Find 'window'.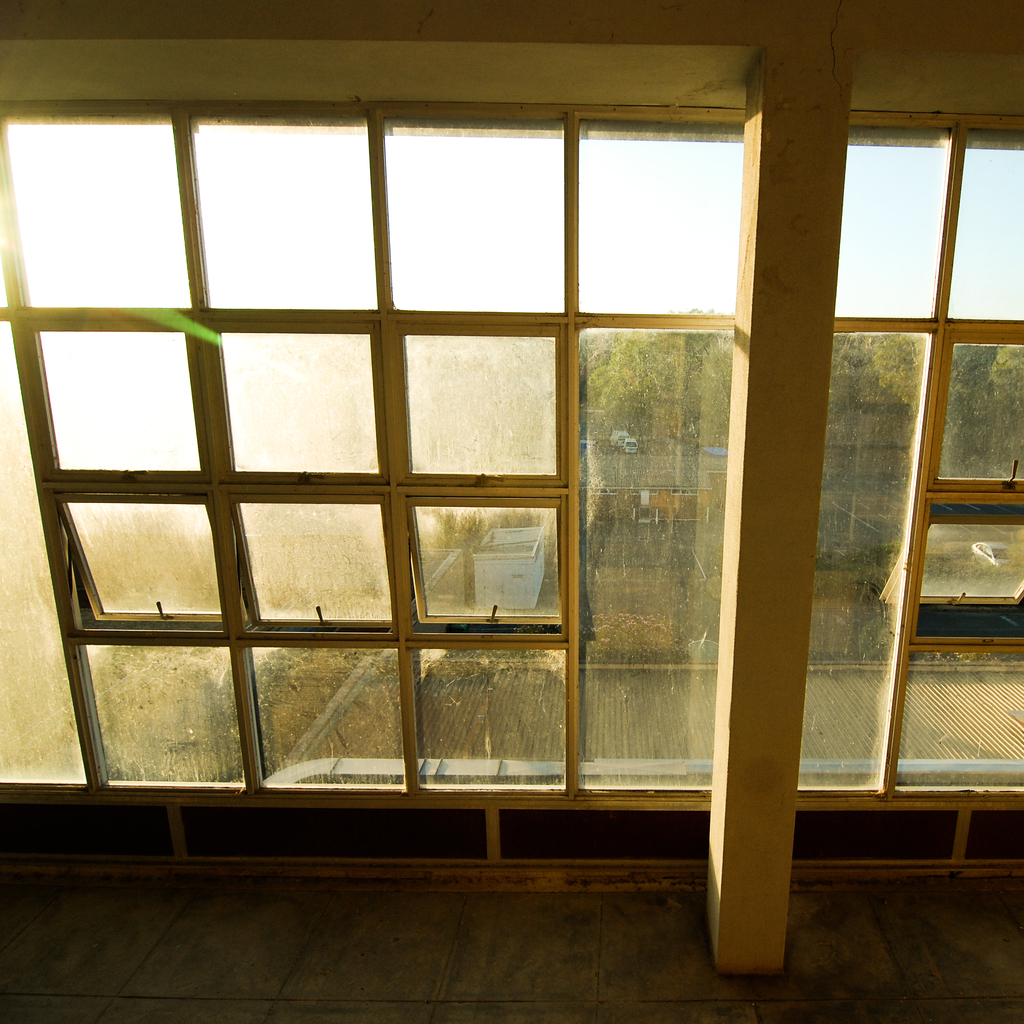
<box>419,501,555,608</box>.
